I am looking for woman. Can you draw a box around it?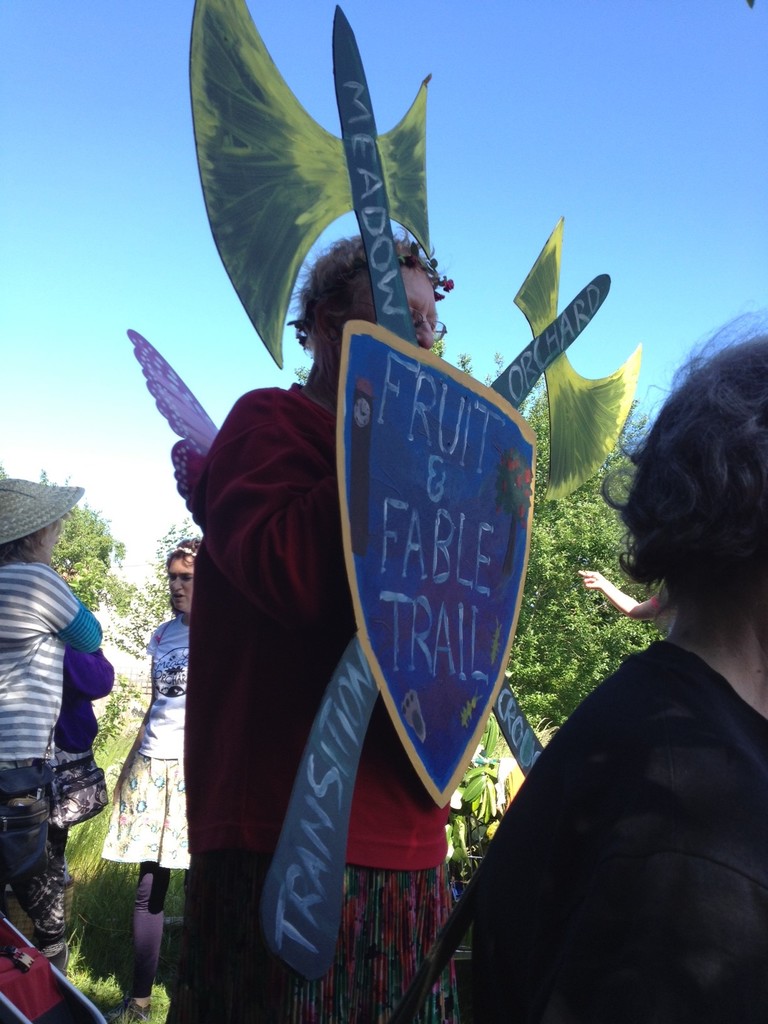
Sure, the bounding box is (left=46, top=641, right=115, bottom=928).
